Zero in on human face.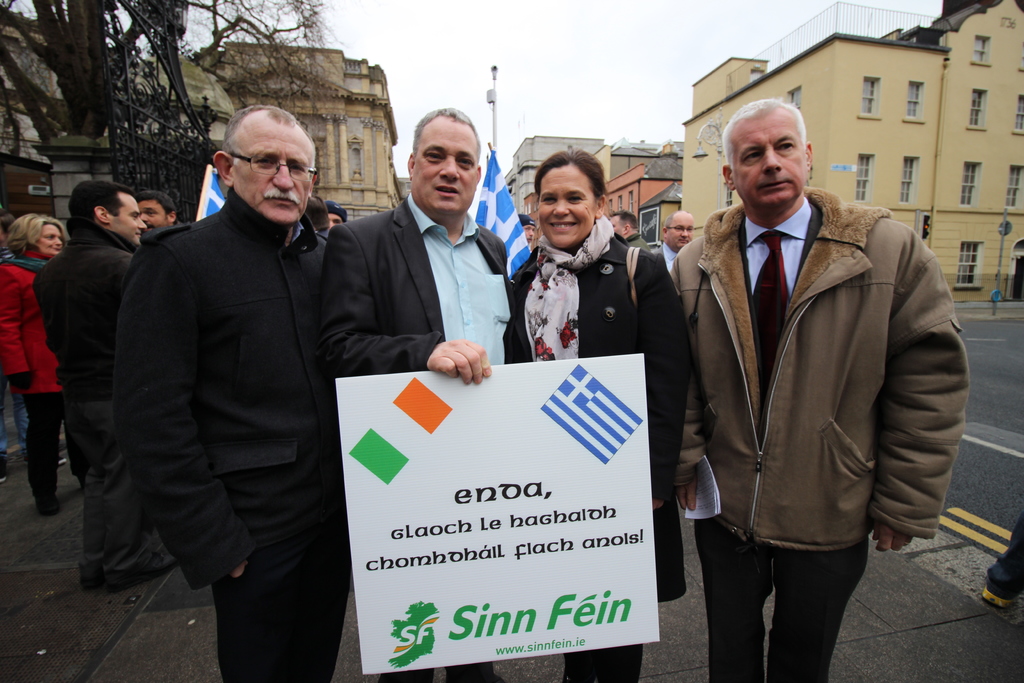
Zeroed in: 148/194/173/234.
